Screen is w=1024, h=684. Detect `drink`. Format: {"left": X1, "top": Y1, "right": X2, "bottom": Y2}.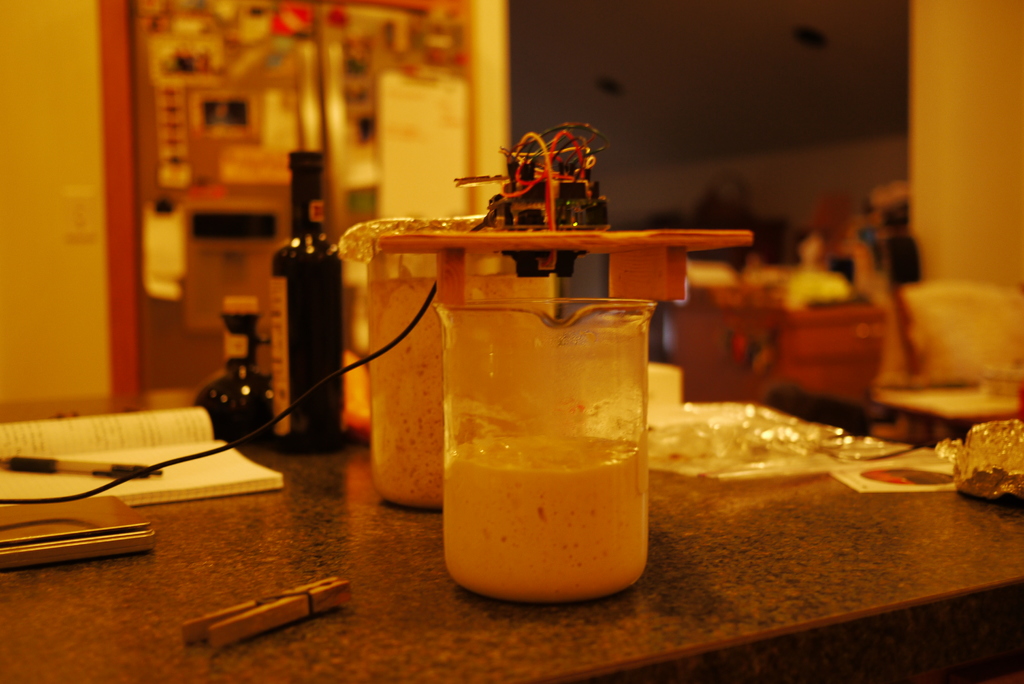
{"left": 273, "top": 222, "right": 344, "bottom": 451}.
